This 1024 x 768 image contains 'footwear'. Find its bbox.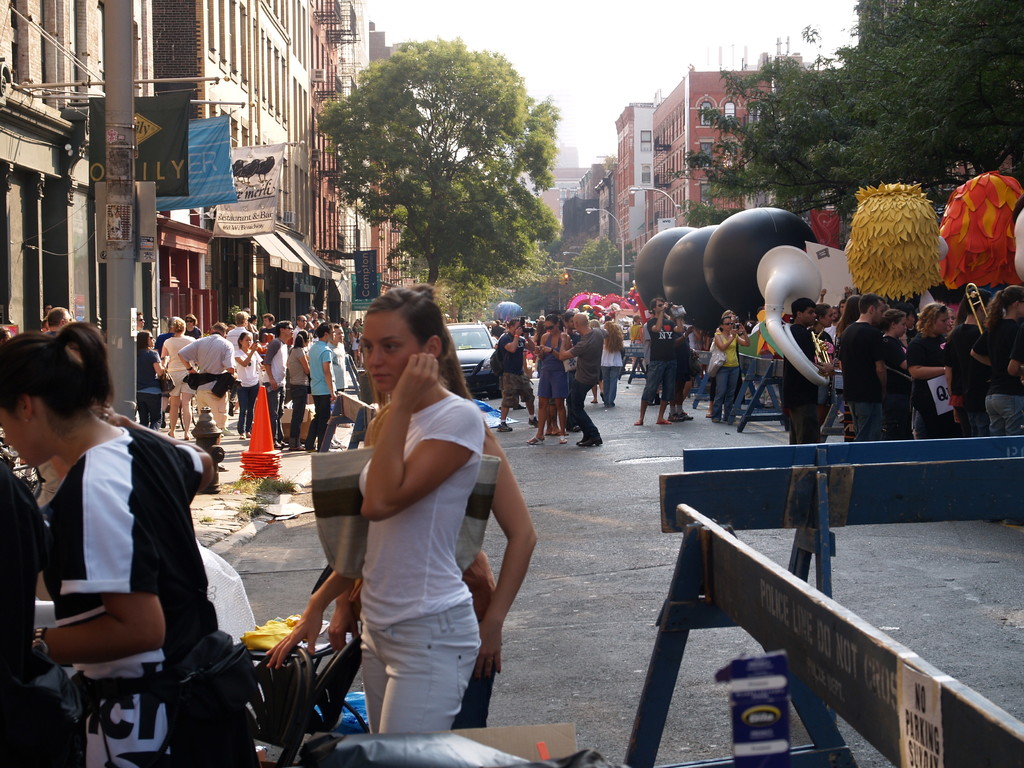
box(561, 436, 571, 444).
